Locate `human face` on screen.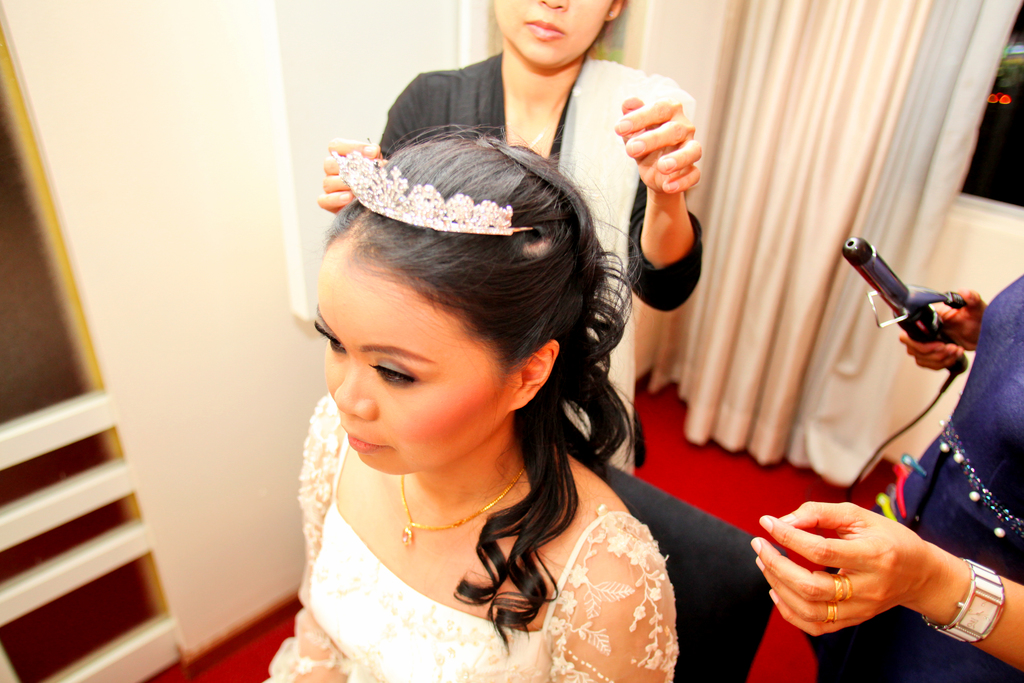
On screen at left=488, top=0, right=610, bottom=72.
